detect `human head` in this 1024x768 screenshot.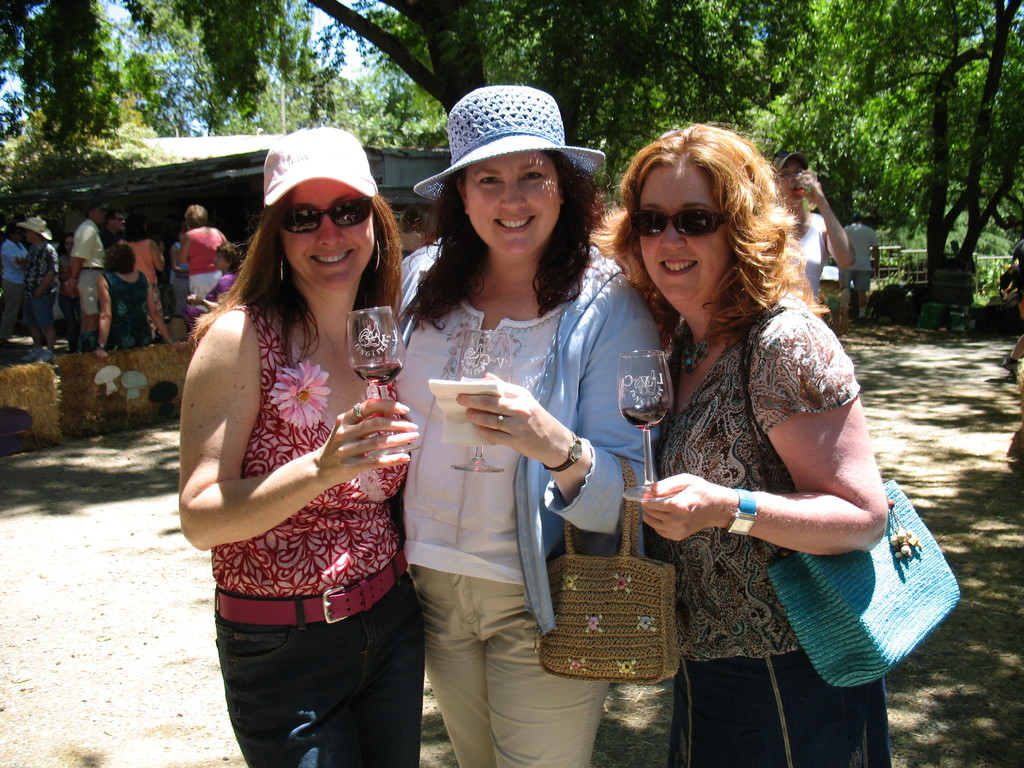
Detection: Rect(61, 231, 74, 252).
